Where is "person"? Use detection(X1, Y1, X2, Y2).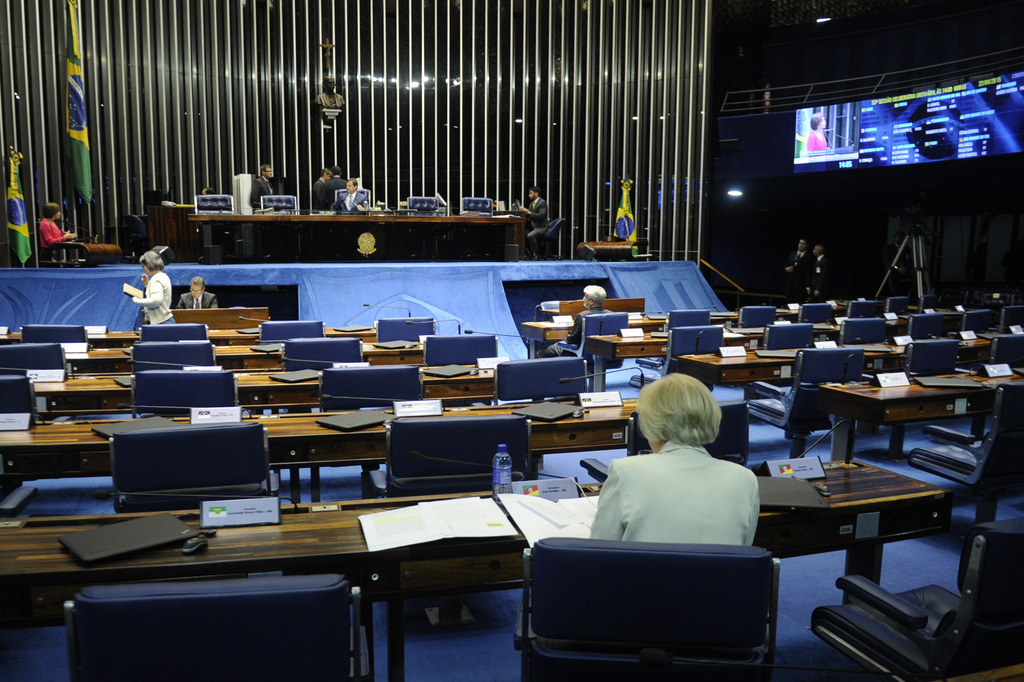
detection(810, 113, 831, 152).
